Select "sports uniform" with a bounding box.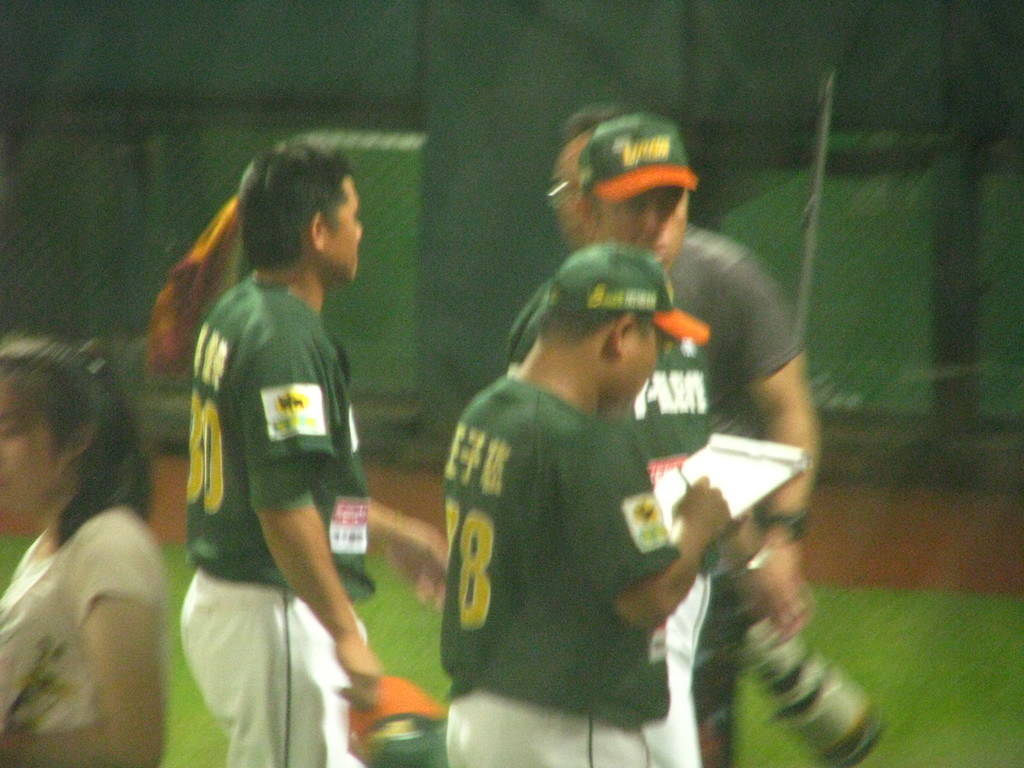
[x1=440, y1=375, x2=680, y2=767].
